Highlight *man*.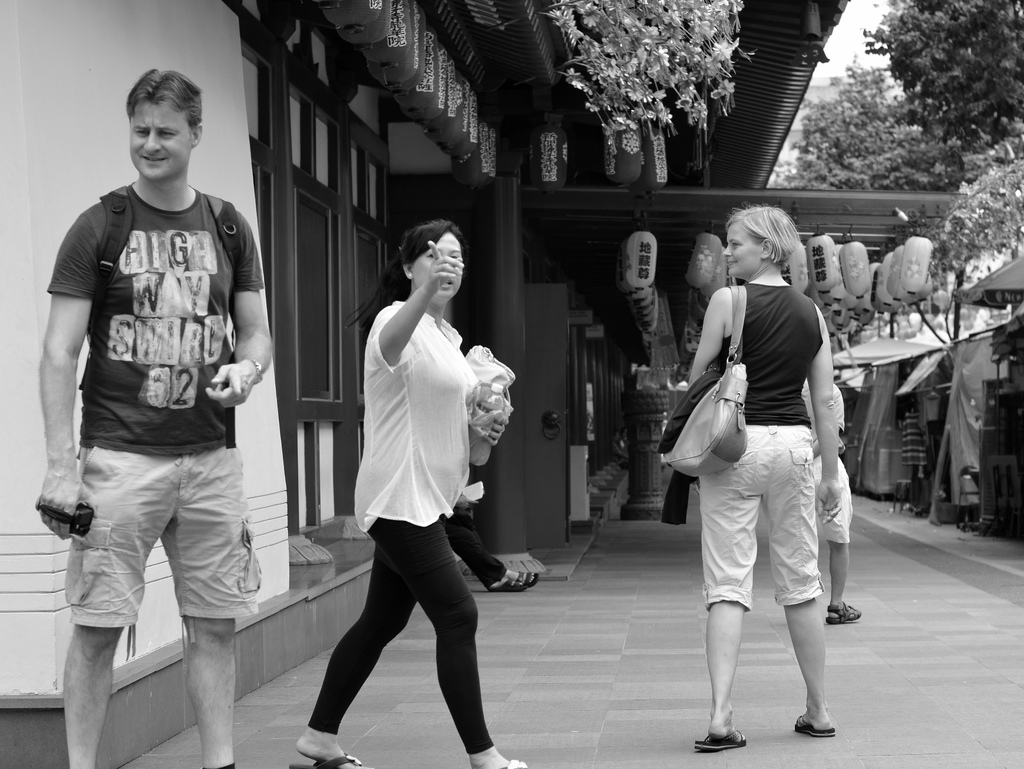
Highlighted region: (x1=35, y1=65, x2=277, y2=761).
